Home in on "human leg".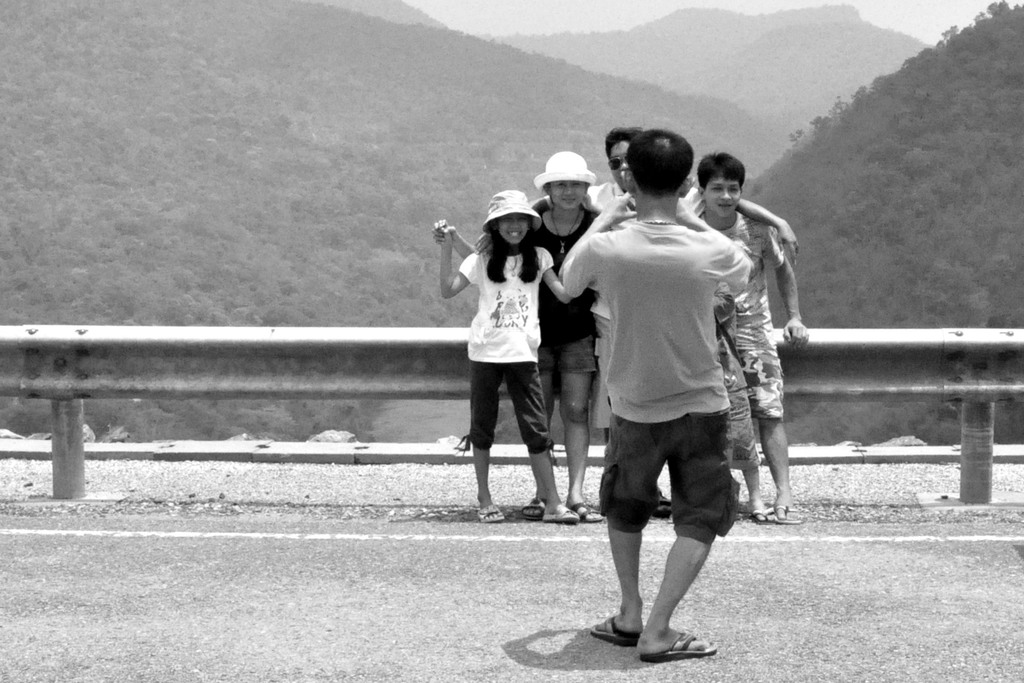
Homed in at locate(467, 359, 501, 529).
